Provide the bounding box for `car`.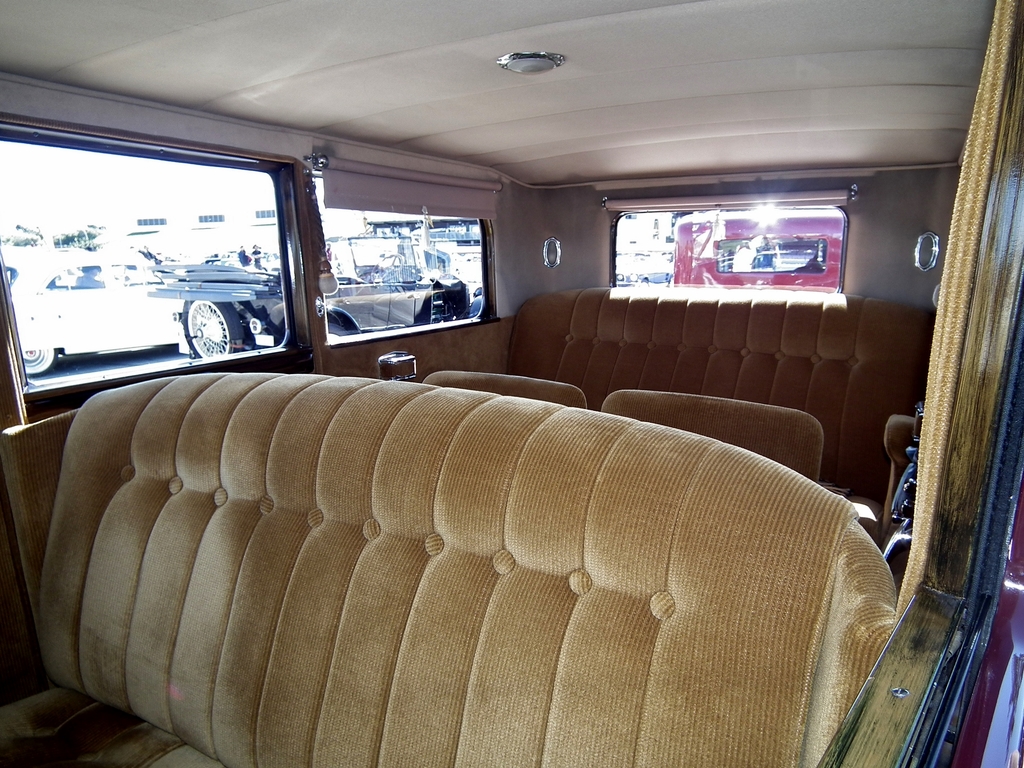
locate(144, 234, 481, 360).
